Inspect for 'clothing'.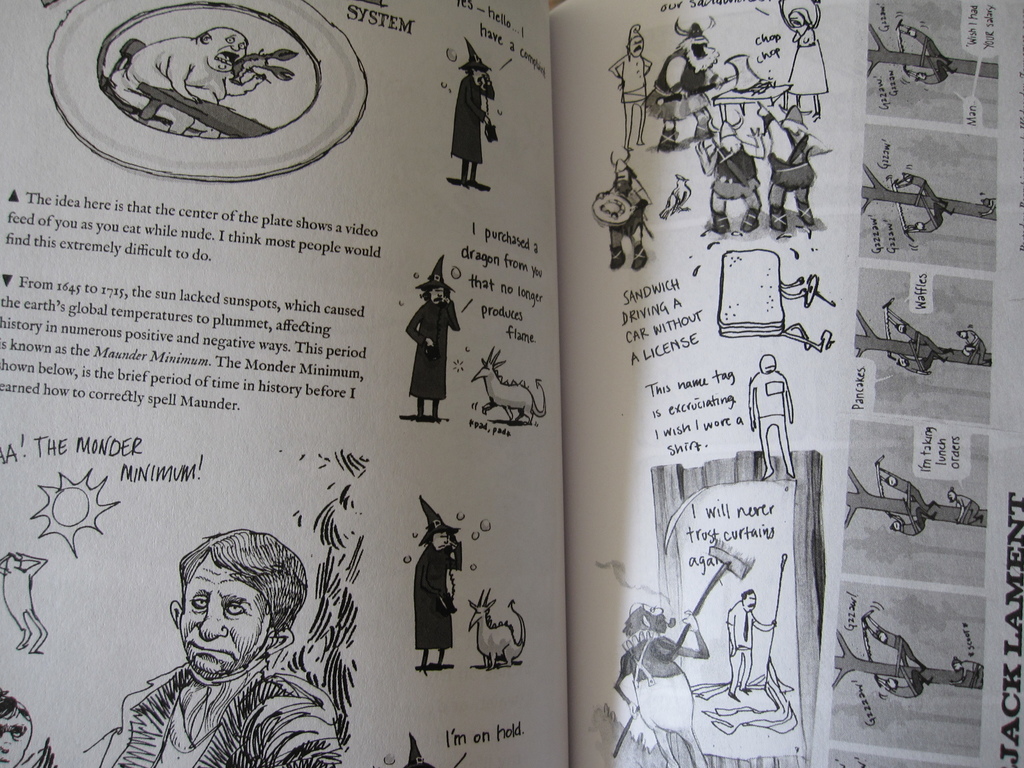
Inspection: region(410, 547, 468, 655).
